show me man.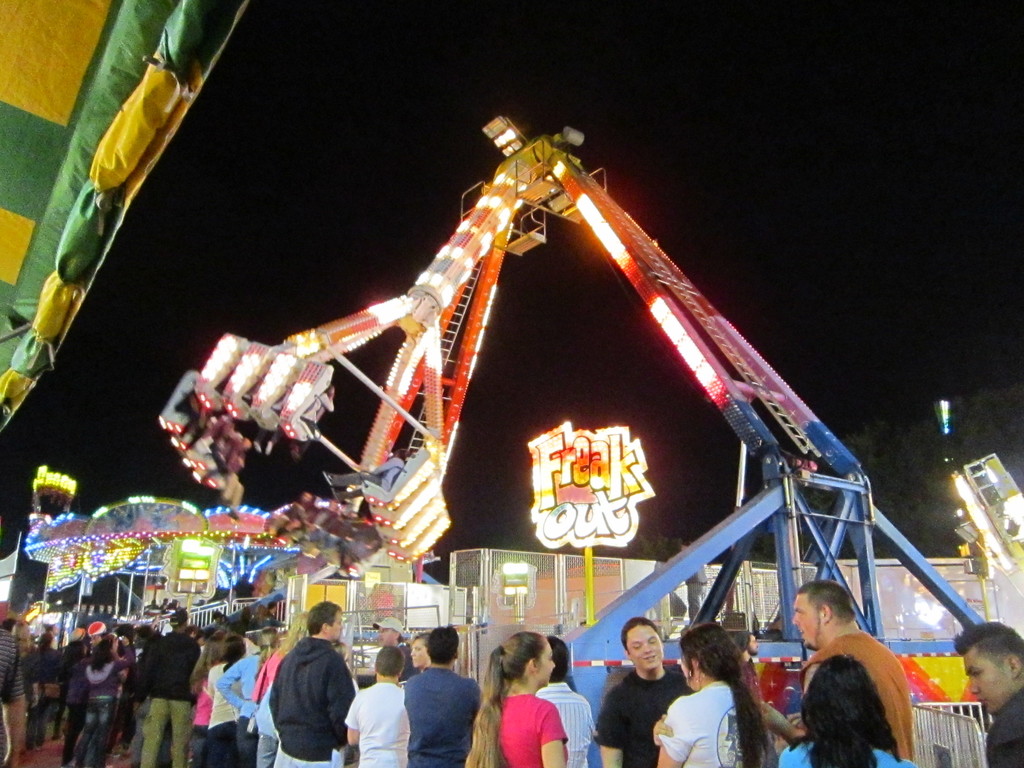
man is here: 250:622:356:764.
